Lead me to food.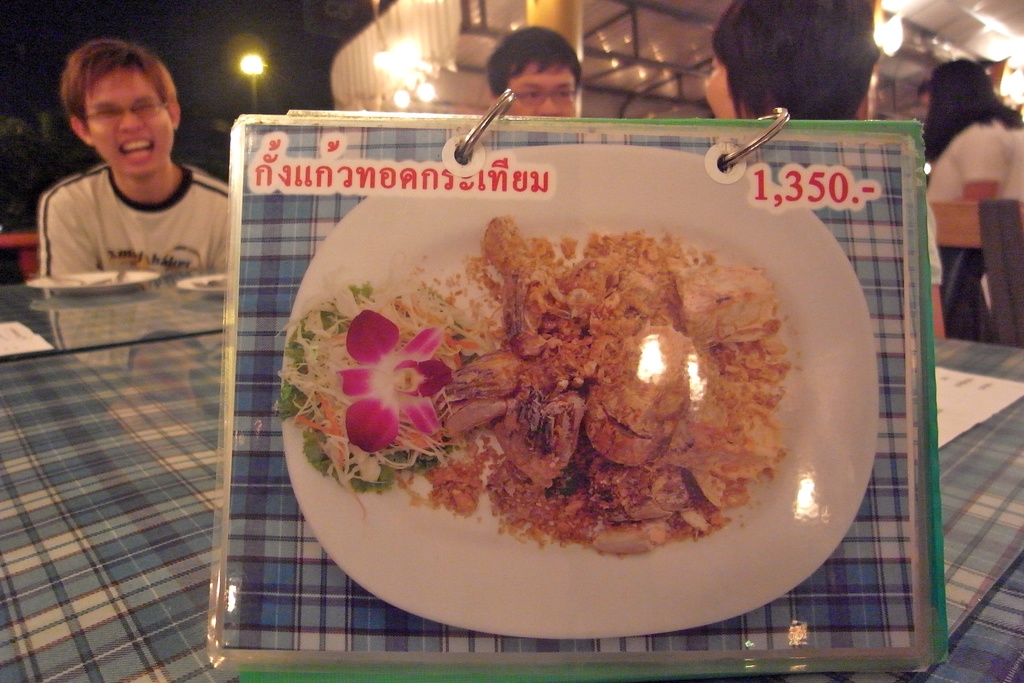
Lead to {"x1": 273, "y1": 278, "x2": 501, "y2": 492}.
